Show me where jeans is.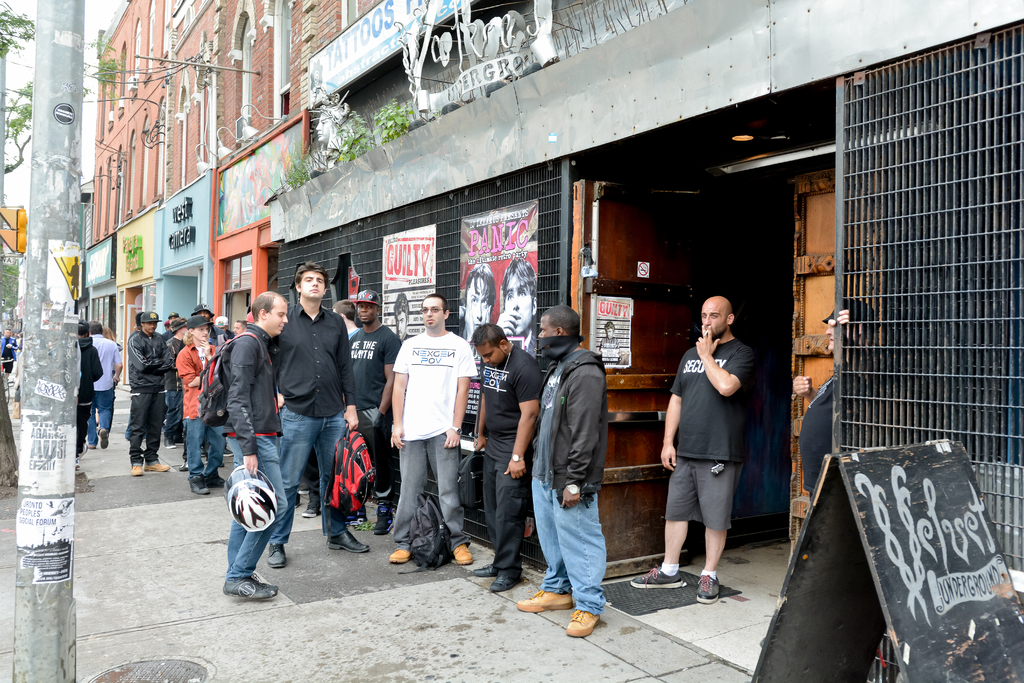
jeans is at (x1=536, y1=456, x2=617, y2=629).
